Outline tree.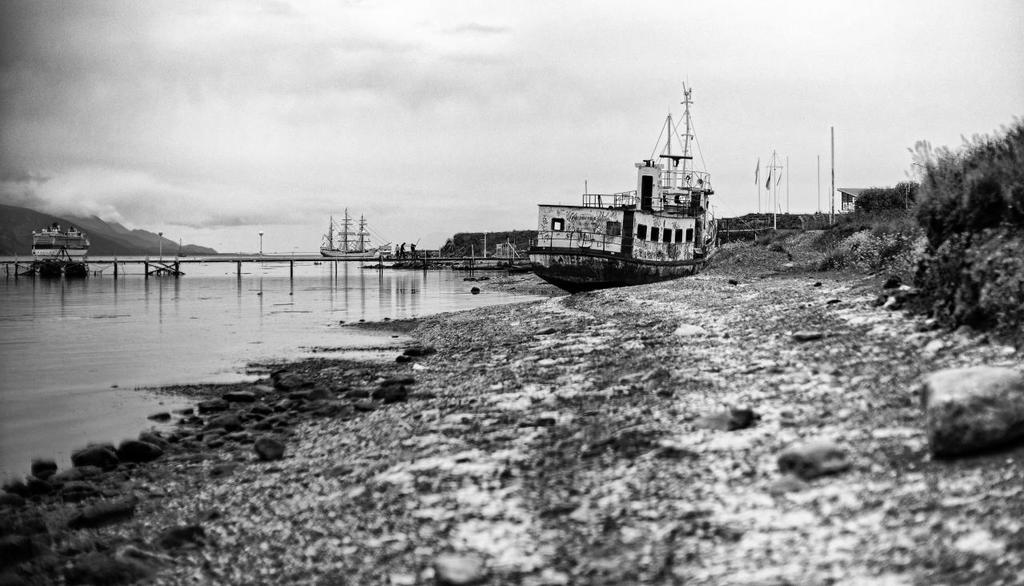
Outline: Rect(855, 185, 907, 211).
